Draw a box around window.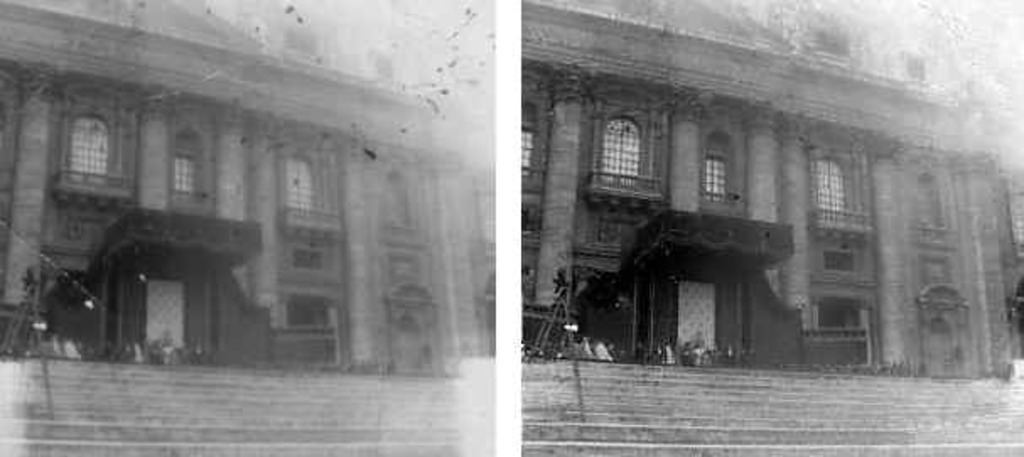
[709, 152, 732, 204].
